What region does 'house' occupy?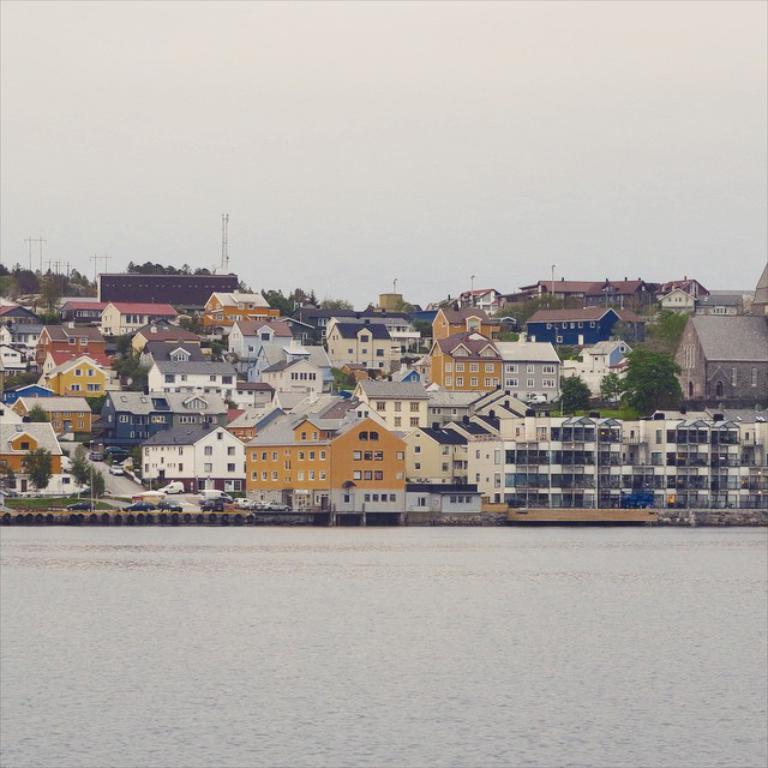
(x1=665, y1=310, x2=767, y2=408).
